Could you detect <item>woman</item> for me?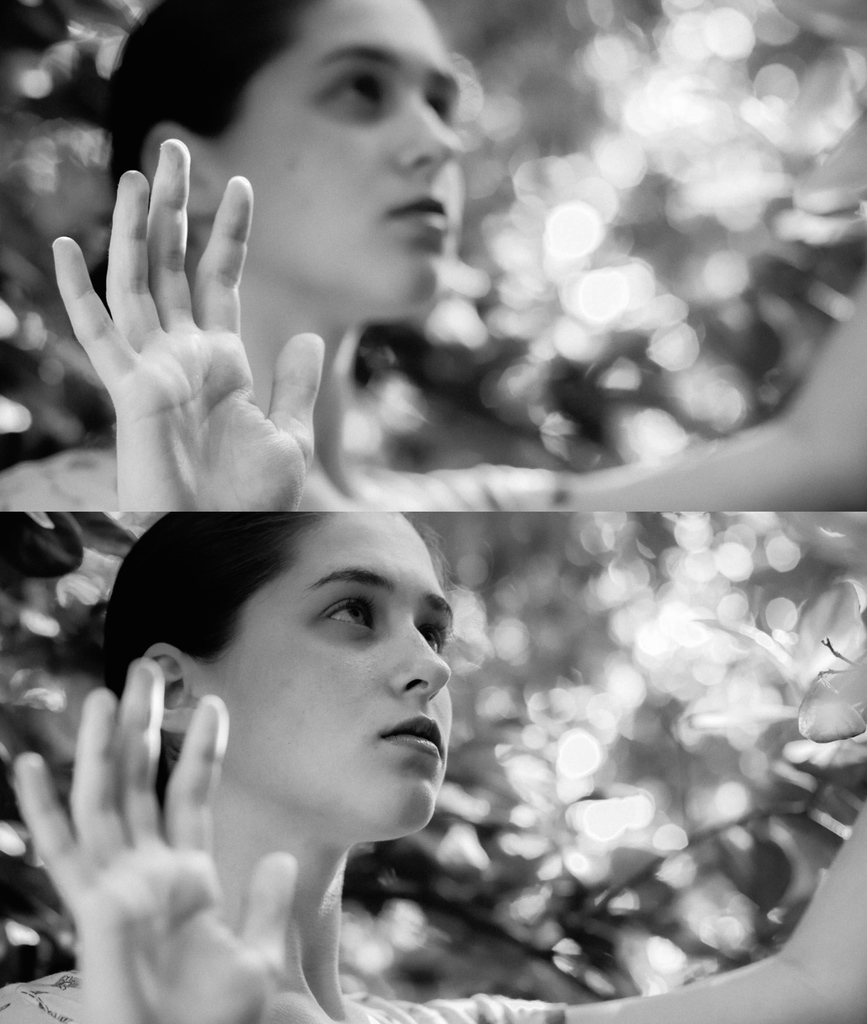
Detection result: <bbox>0, 514, 866, 1023</bbox>.
